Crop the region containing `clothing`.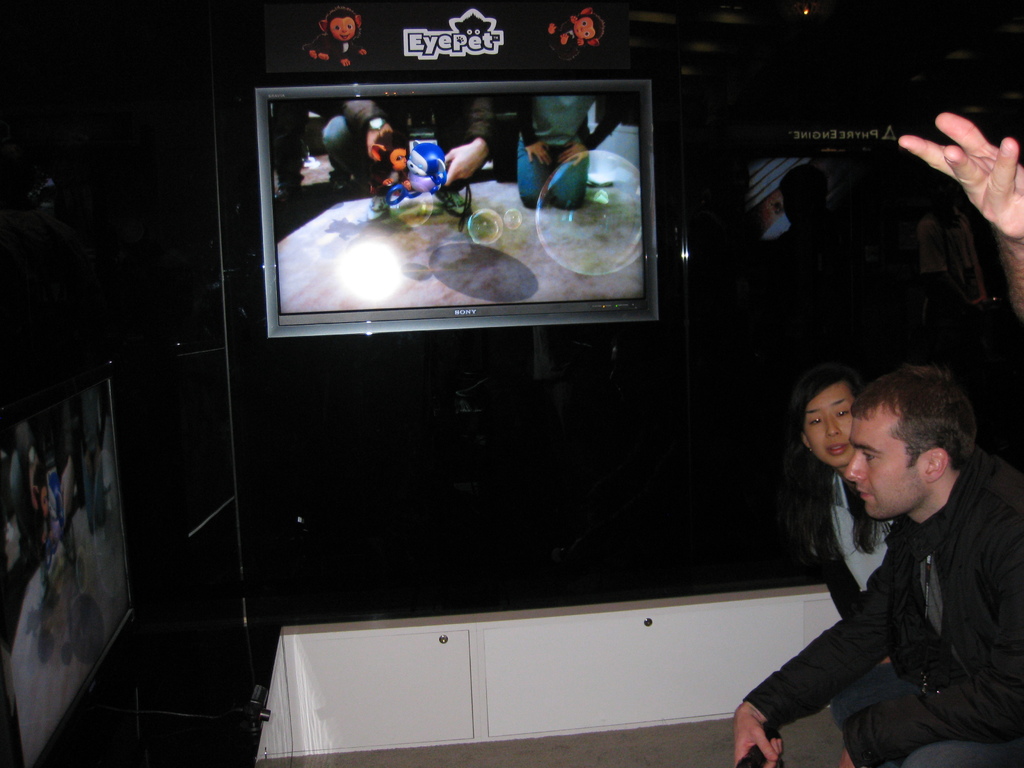
Crop region: [813, 463, 906, 620].
